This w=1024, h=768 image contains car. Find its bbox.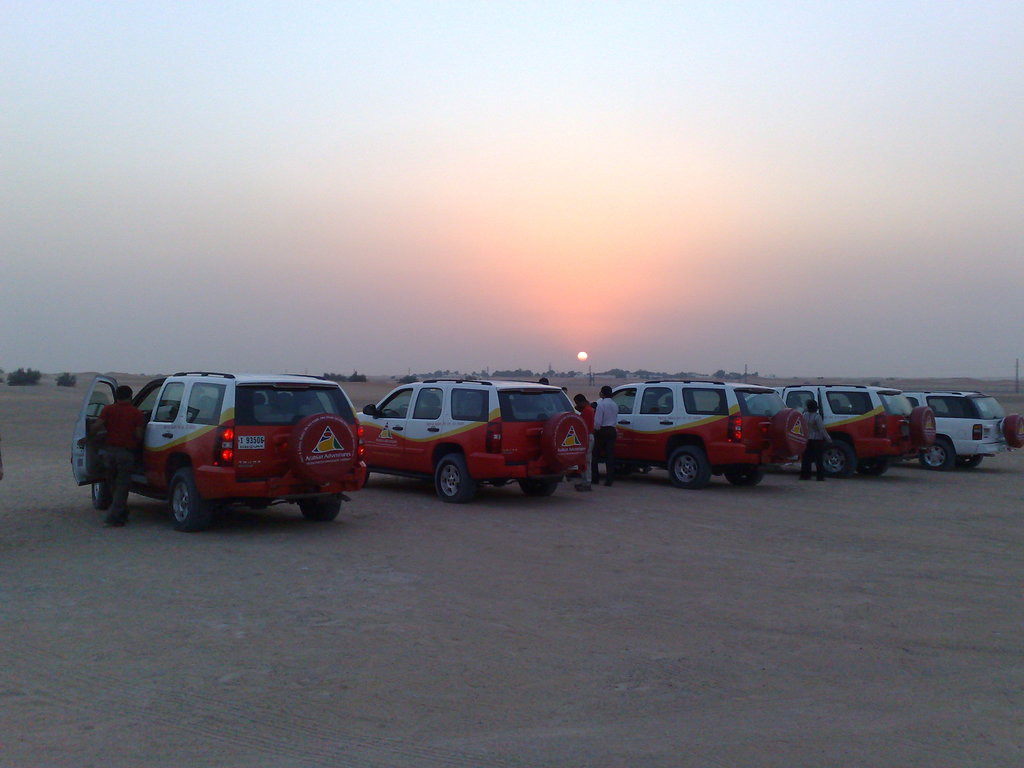
crop(70, 375, 368, 529).
